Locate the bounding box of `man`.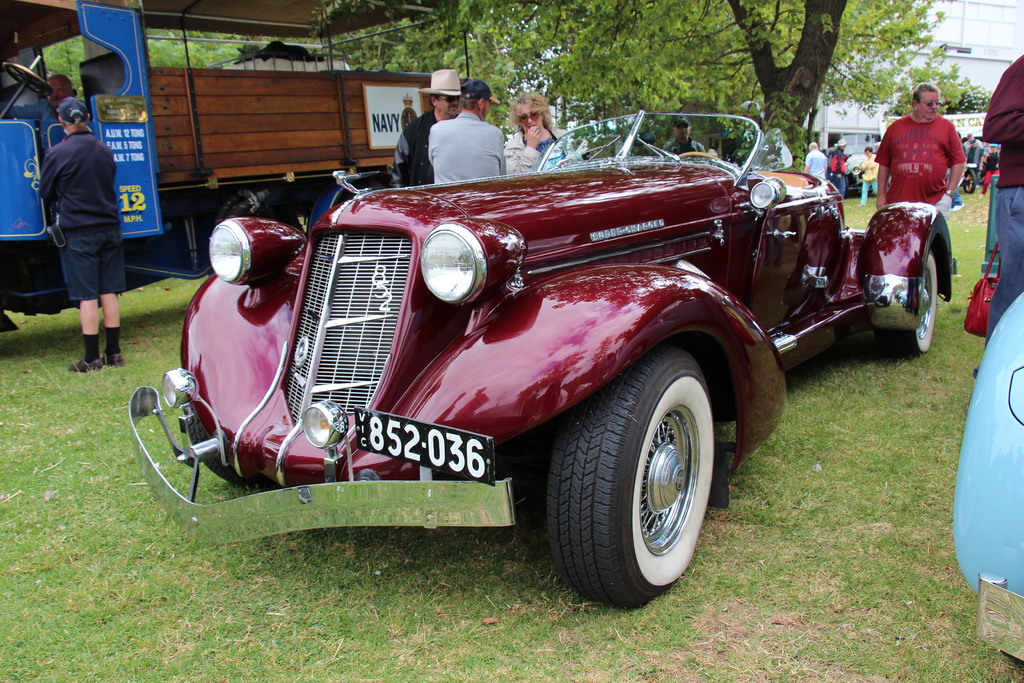
Bounding box: detection(428, 76, 508, 181).
